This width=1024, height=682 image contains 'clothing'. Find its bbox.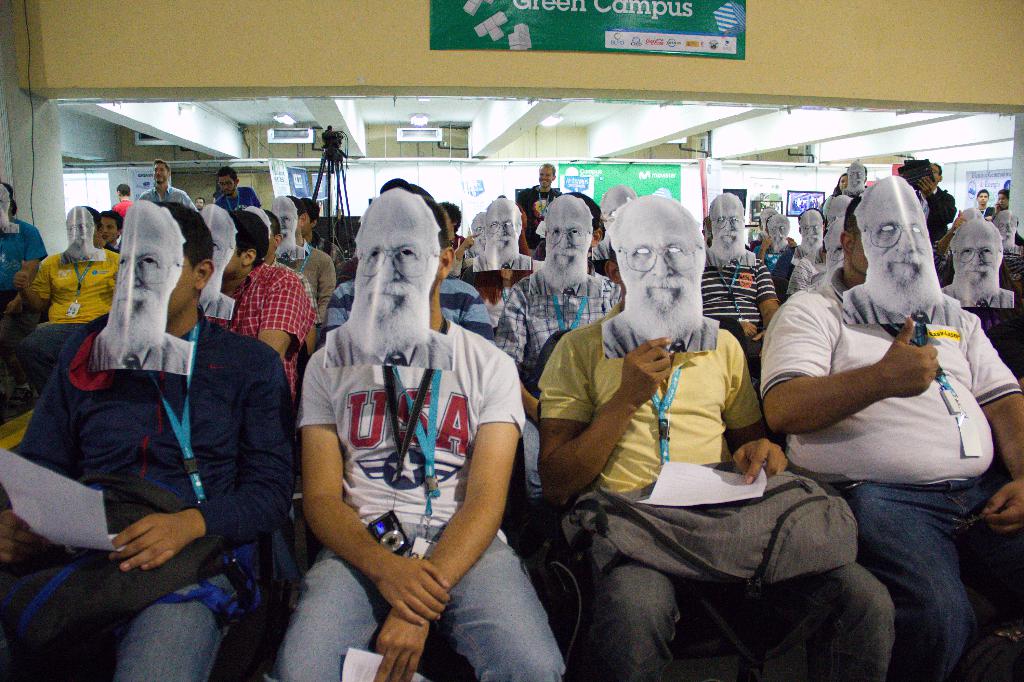
x1=205 y1=257 x2=316 y2=384.
